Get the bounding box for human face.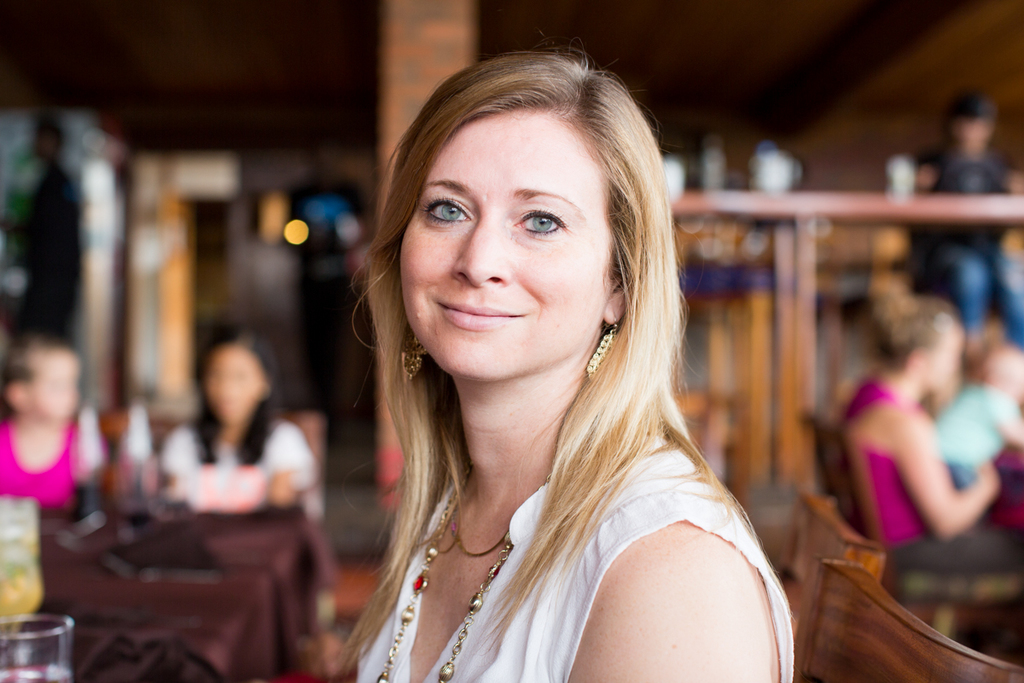
209 351 262 419.
